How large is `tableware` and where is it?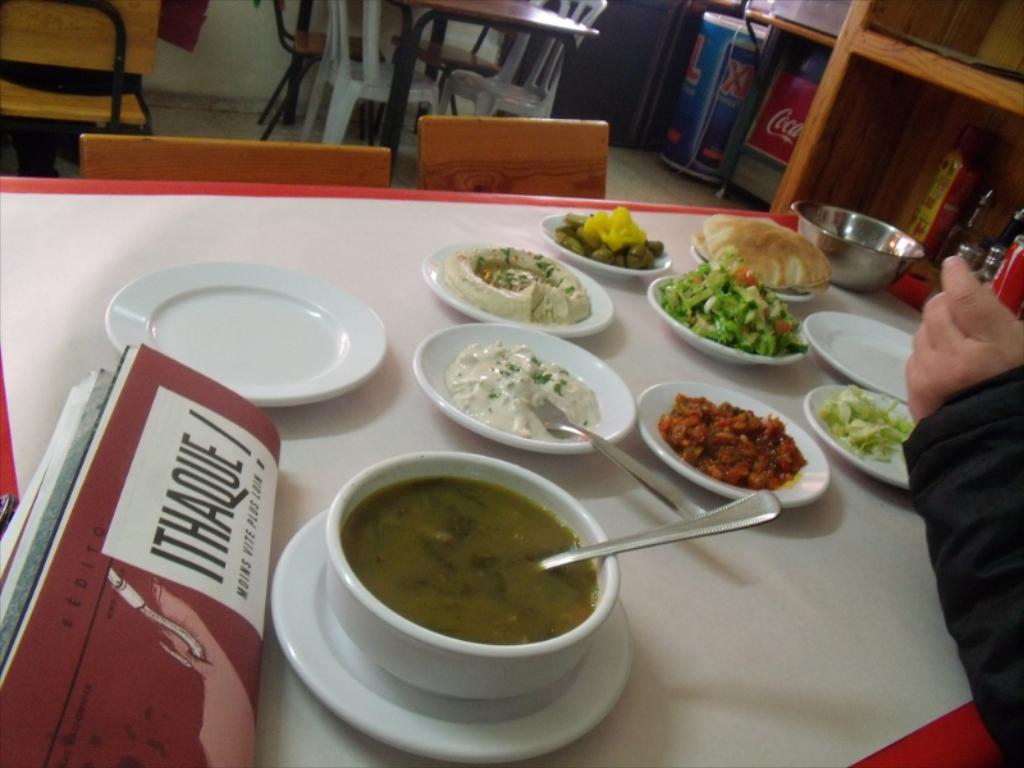
Bounding box: bbox(628, 379, 829, 509).
